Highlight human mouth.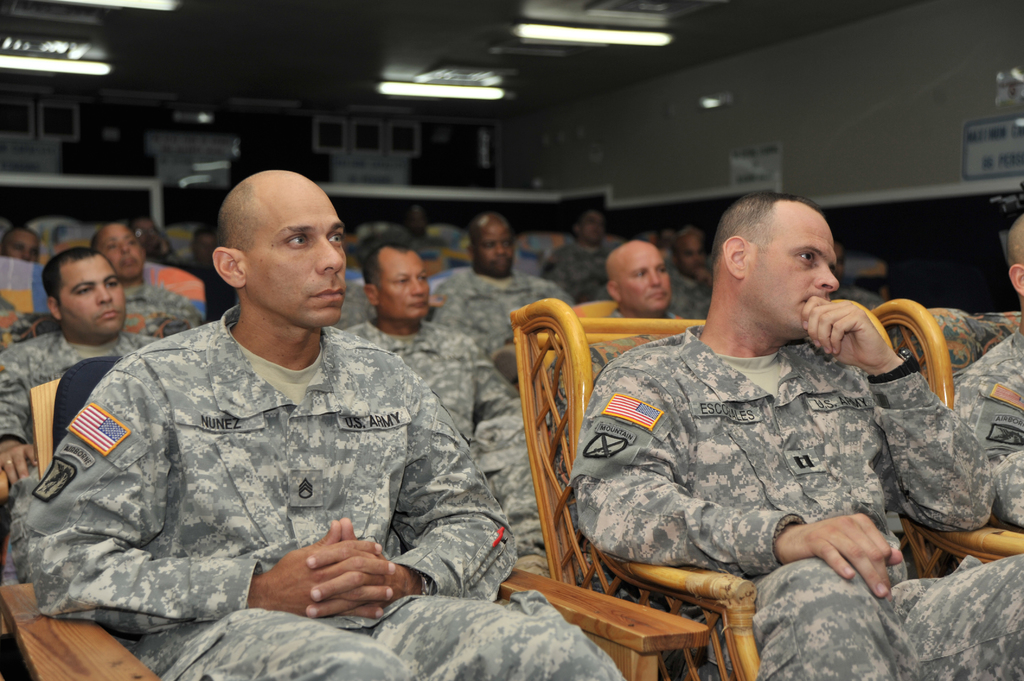
Highlighted region: pyautogui.locateOnScreen(797, 285, 810, 311).
